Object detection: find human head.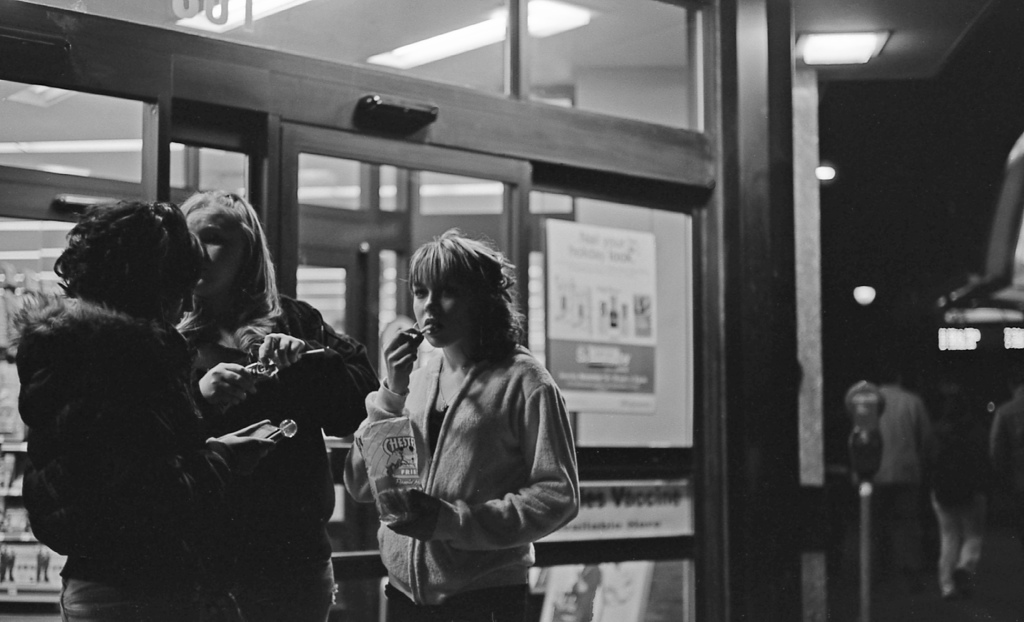
(left=45, top=192, right=172, bottom=324).
